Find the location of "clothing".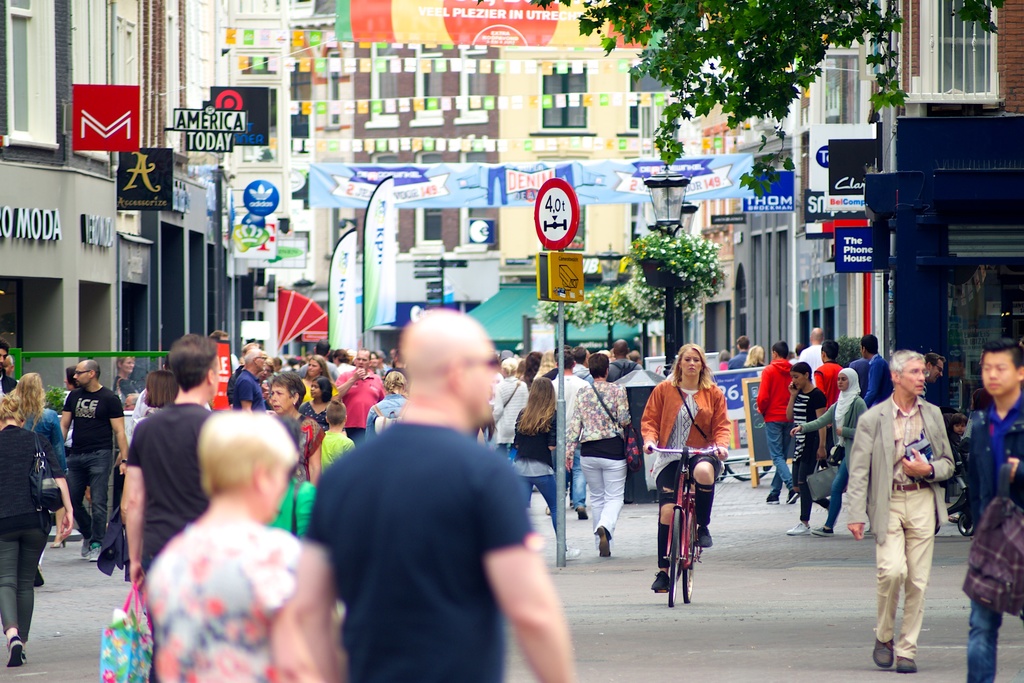
Location: 292 408 321 477.
